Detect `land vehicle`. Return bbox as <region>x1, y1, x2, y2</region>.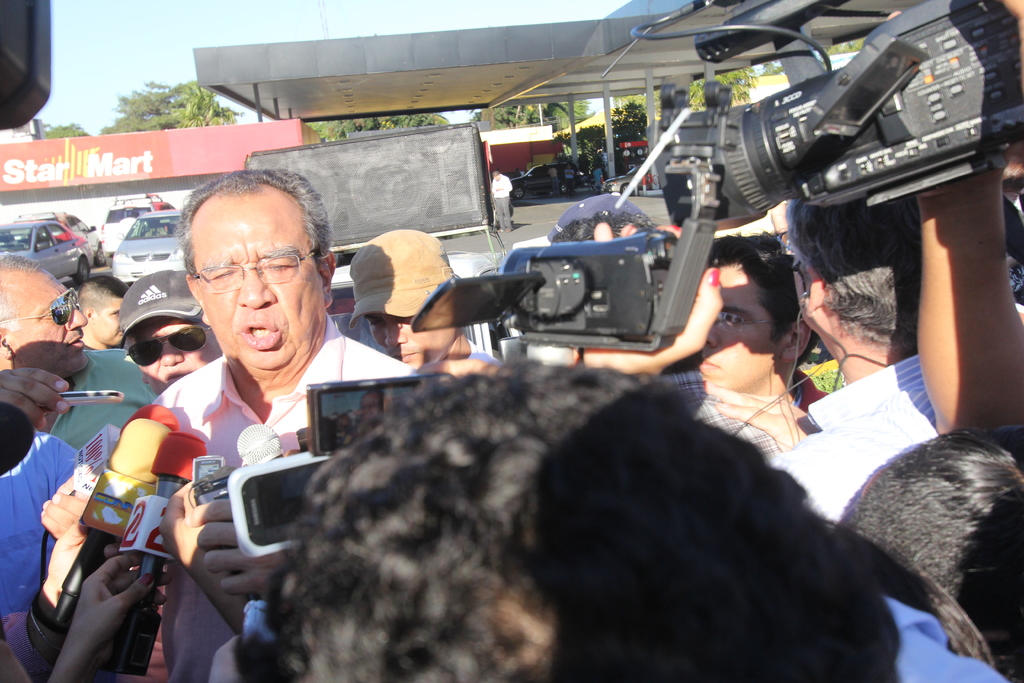
<region>600, 162, 650, 196</region>.
